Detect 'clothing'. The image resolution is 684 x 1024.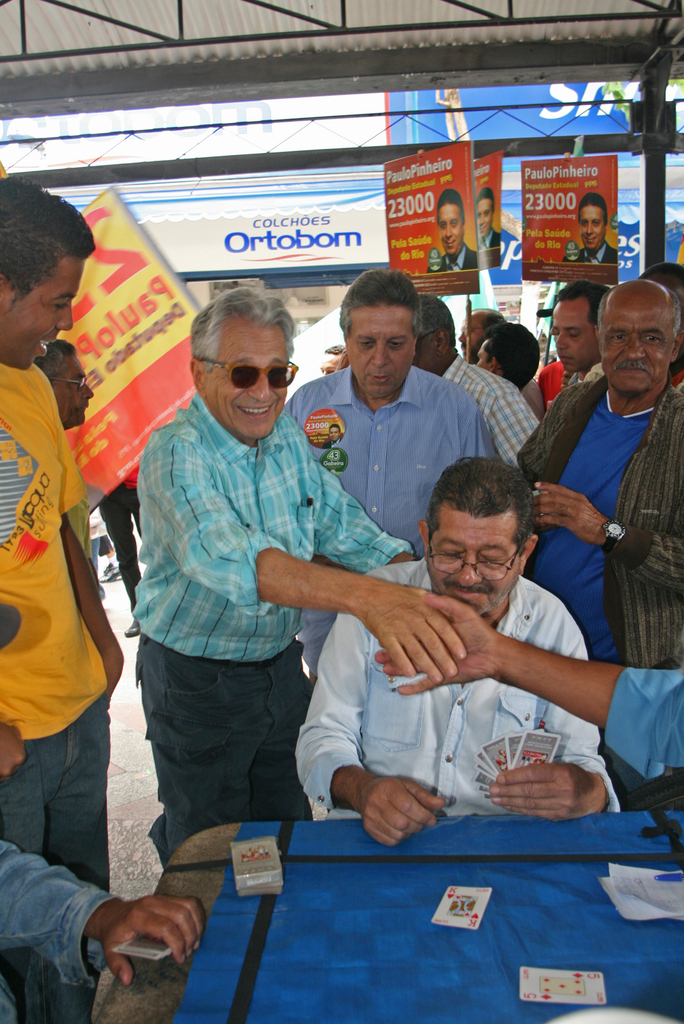
{"x1": 134, "y1": 390, "x2": 414, "y2": 668}.
